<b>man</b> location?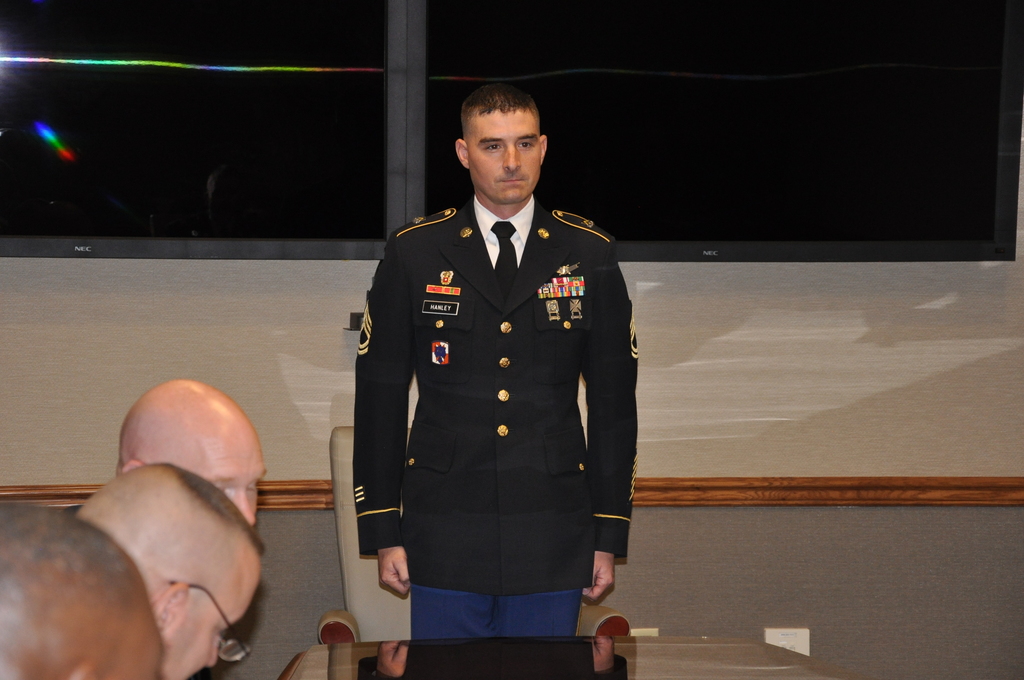
<bbox>0, 494, 173, 679</bbox>
